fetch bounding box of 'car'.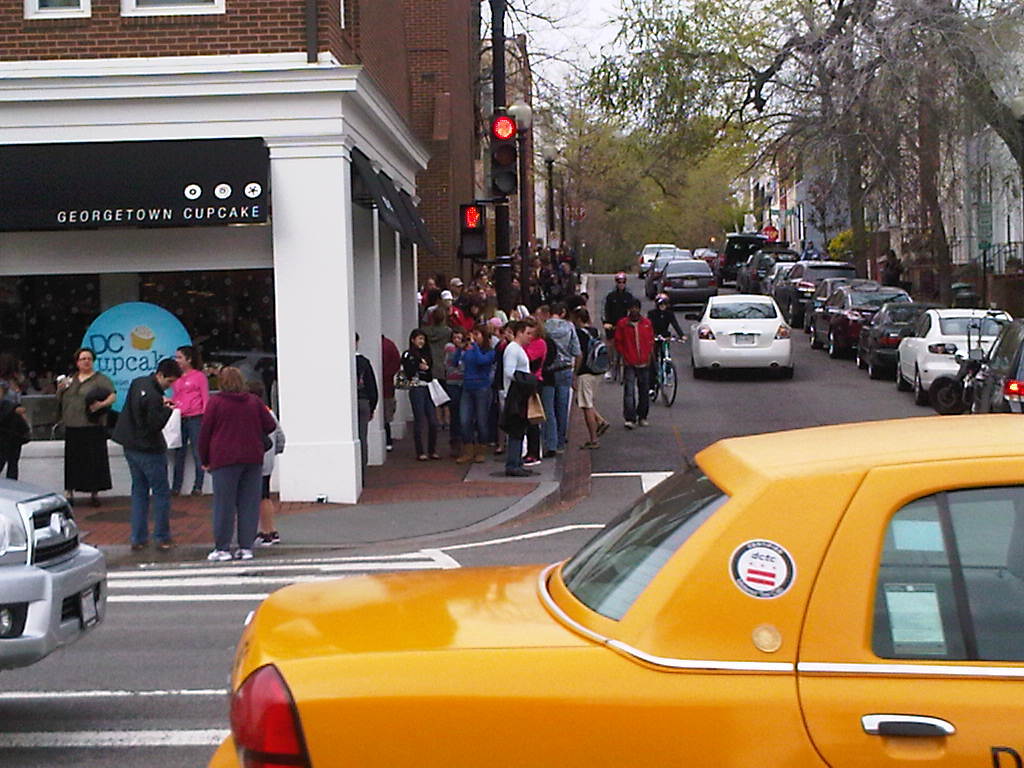
Bbox: x1=691 y1=289 x2=808 y2=383.
